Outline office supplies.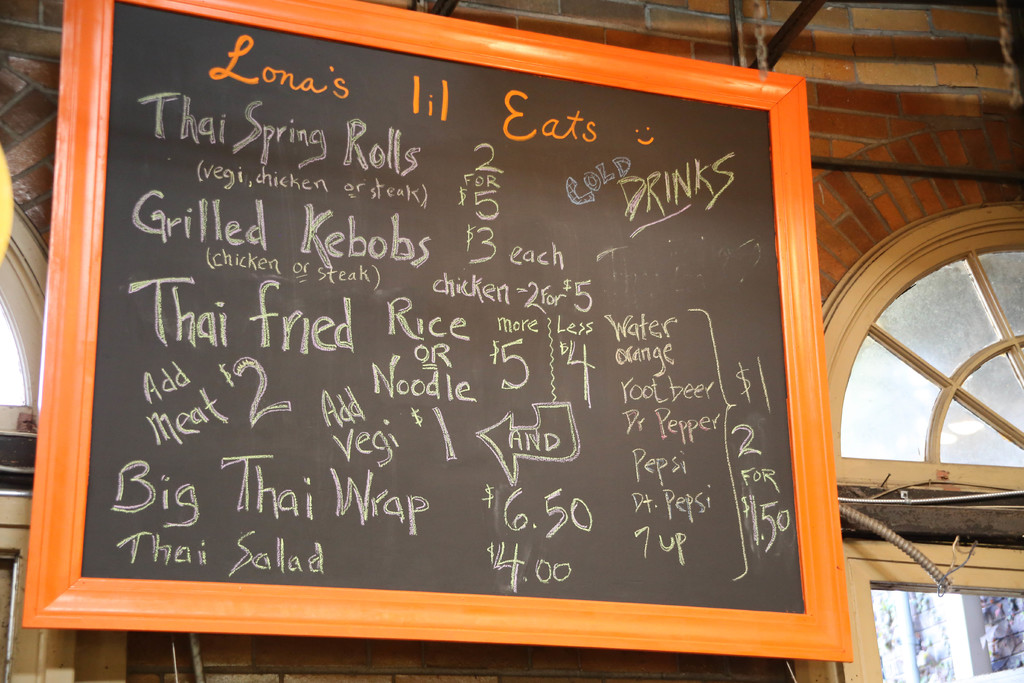
Outline: [72,0,867,667].
